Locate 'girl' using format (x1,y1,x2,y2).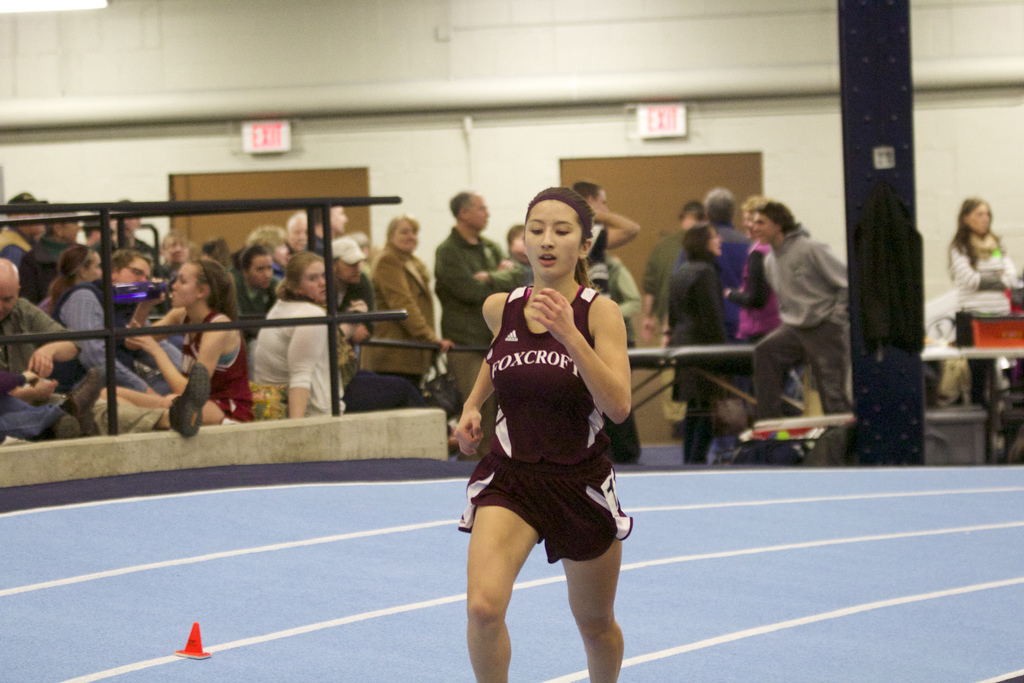
(125,256,258,419).
